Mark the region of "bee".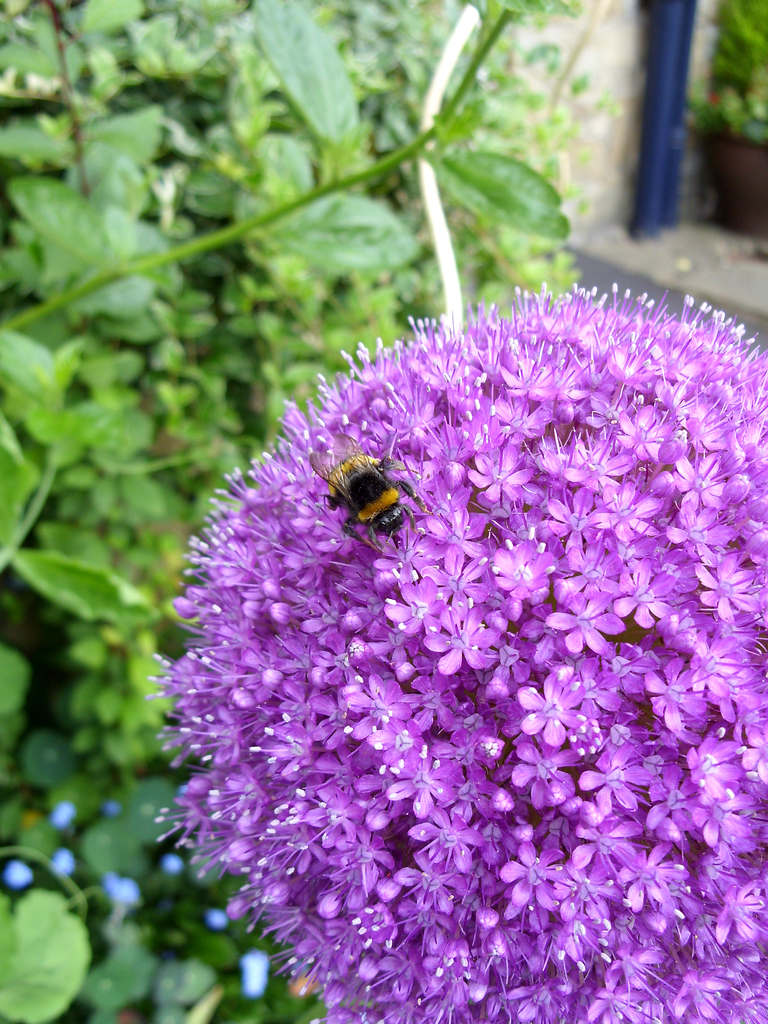
Region: {"left": 325, "top": 449, "right": 432, "bottom": 547}.
